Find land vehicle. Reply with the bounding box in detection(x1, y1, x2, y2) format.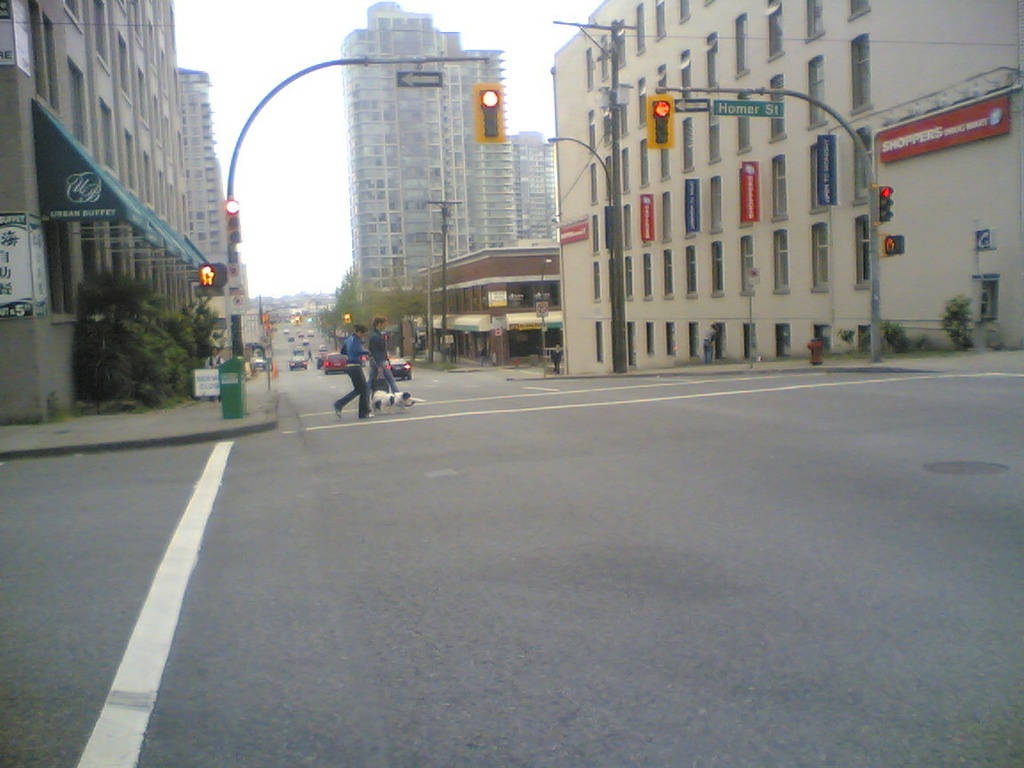
detection(321, 356, 350, 372).
